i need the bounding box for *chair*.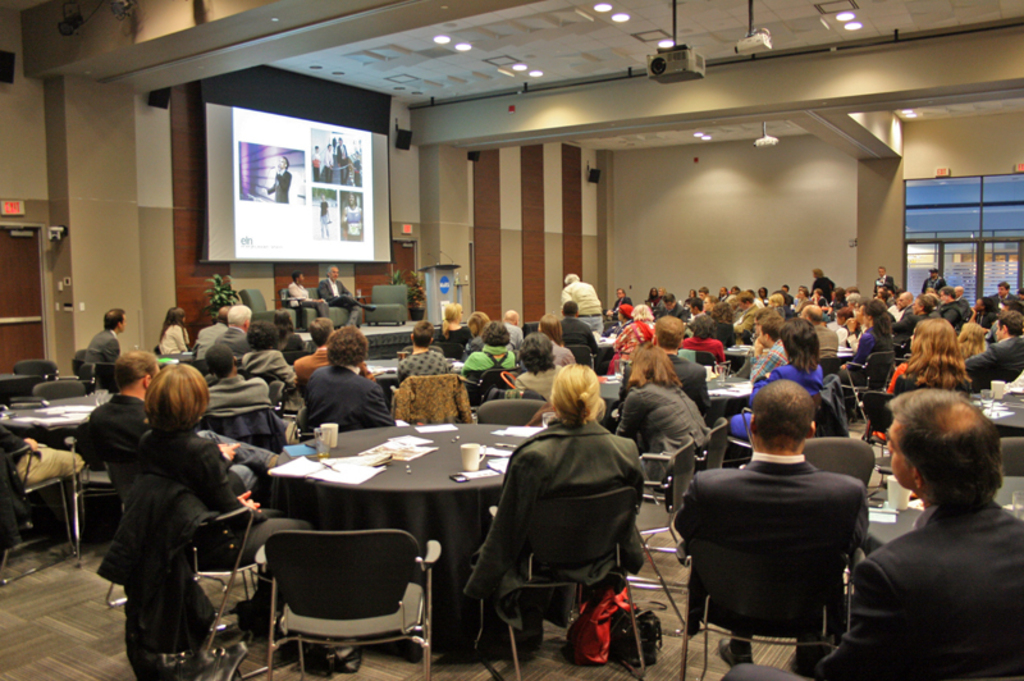
Here it is: crop(251, 525, 435, 680).
